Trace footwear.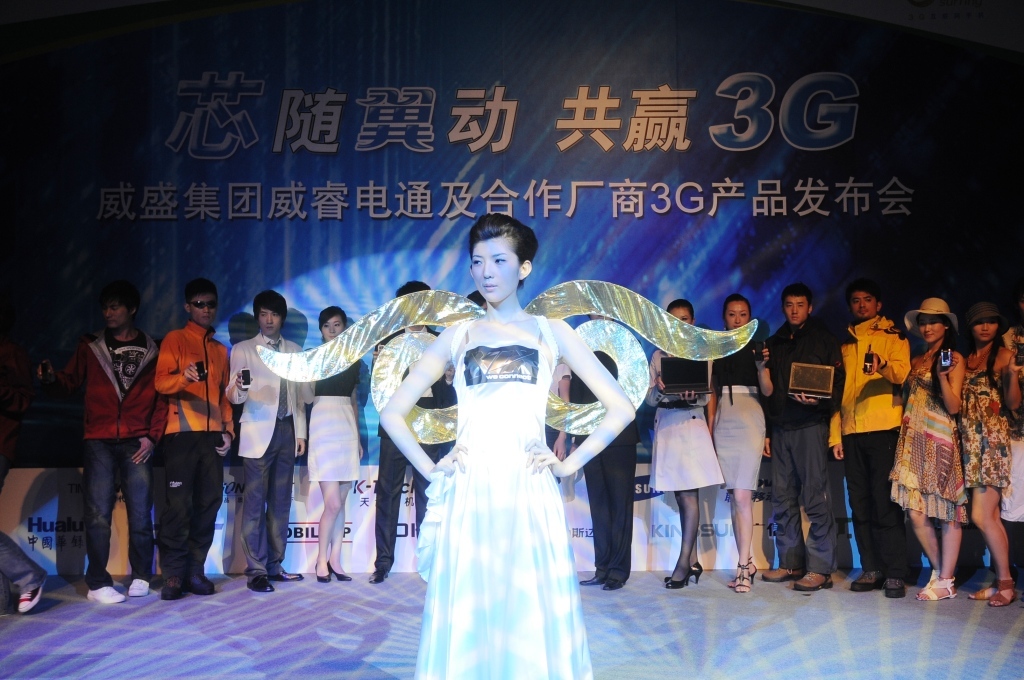
Traced to box(271, 569, 302, 581).
